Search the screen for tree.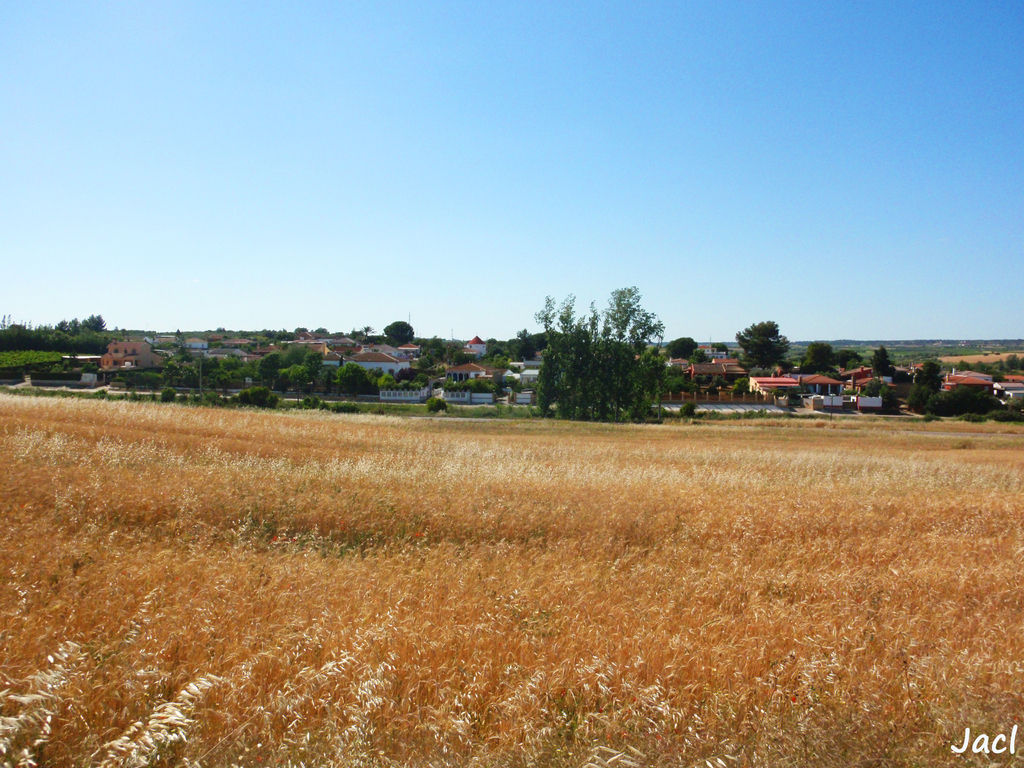
Found at [532, 284, 668, 423].
